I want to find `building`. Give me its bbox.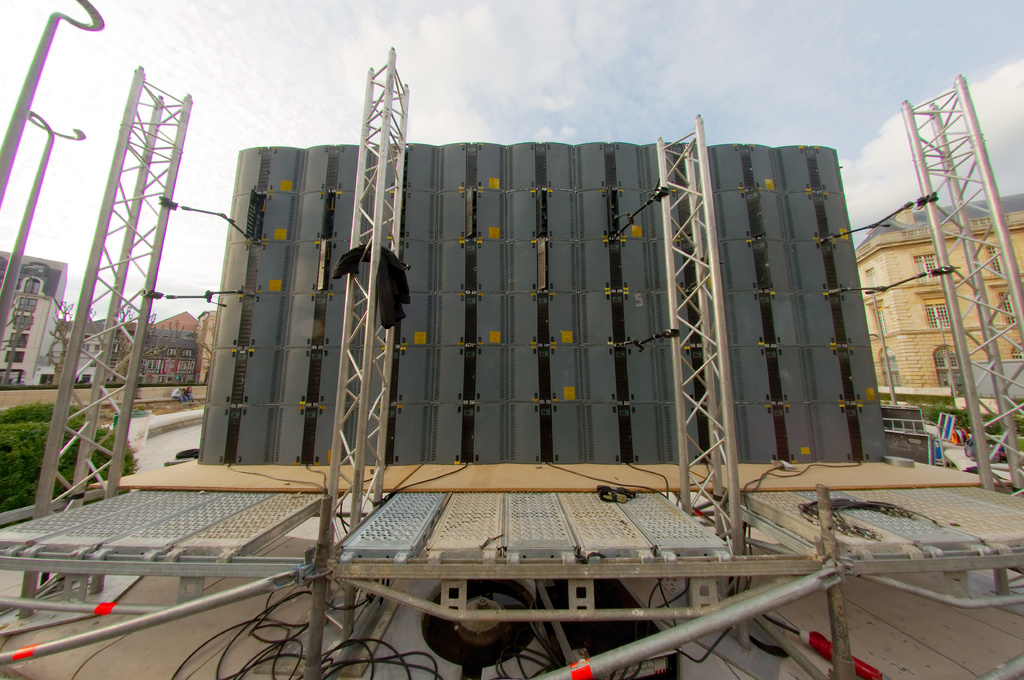
854, 191, 1023, 396.
